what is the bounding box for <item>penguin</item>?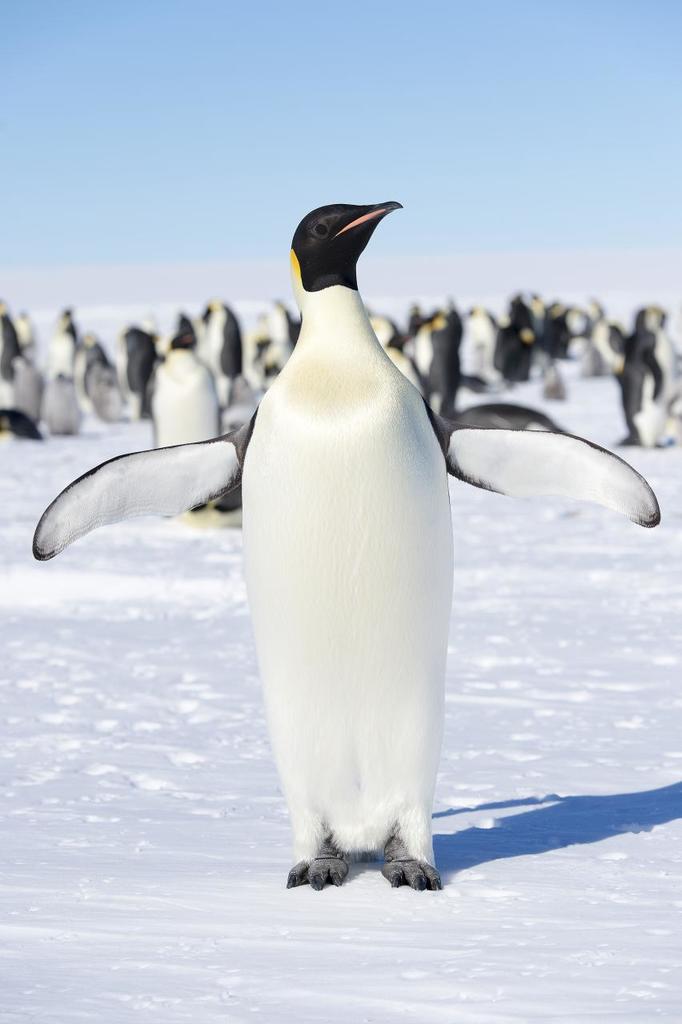
[left=78, top=335, right=111, bottom=393].
